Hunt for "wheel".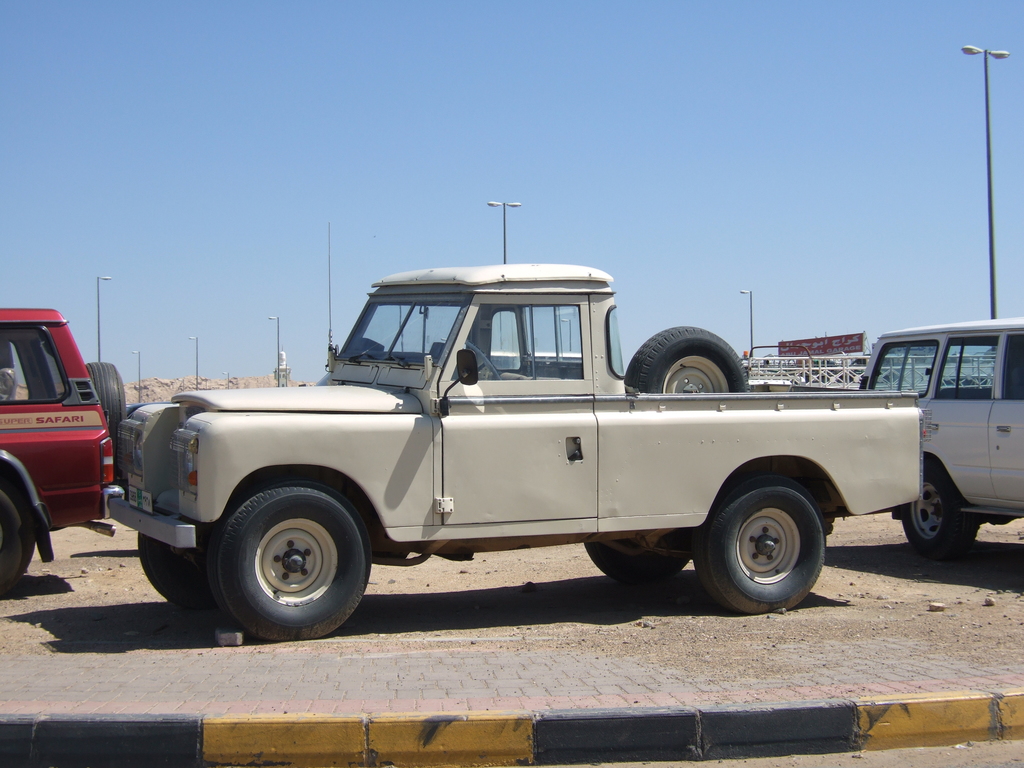
Hunted down at [698, 479, 820, 615].
